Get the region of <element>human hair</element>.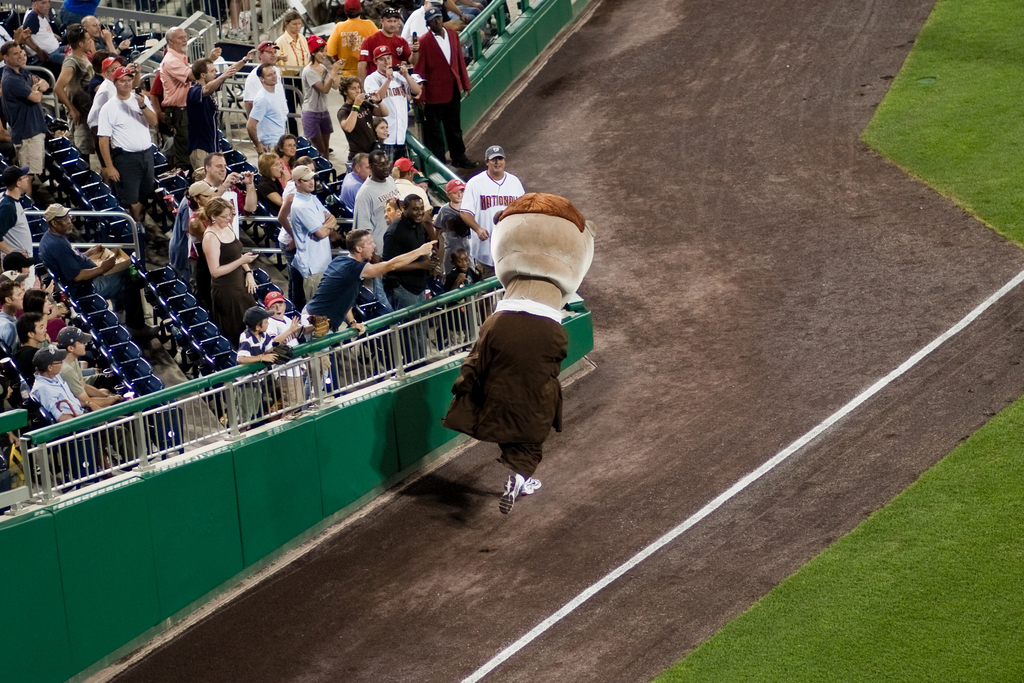
bbox(256, 62, 271, 79).
